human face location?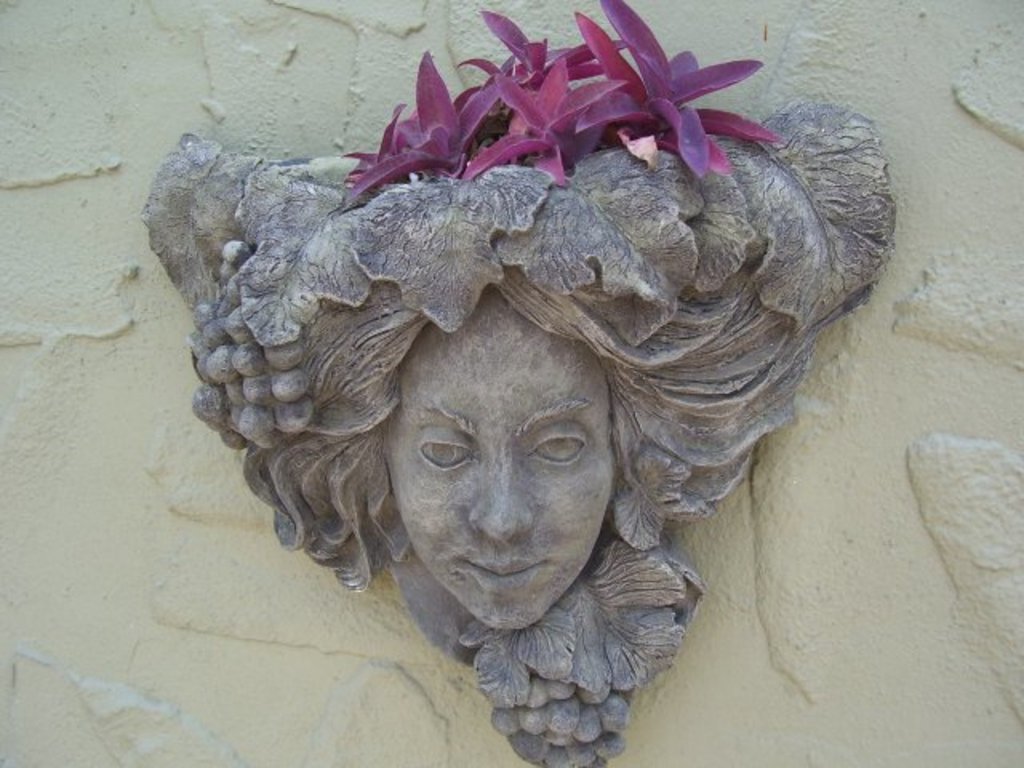
bbox=(389, 288, 608, 630)
